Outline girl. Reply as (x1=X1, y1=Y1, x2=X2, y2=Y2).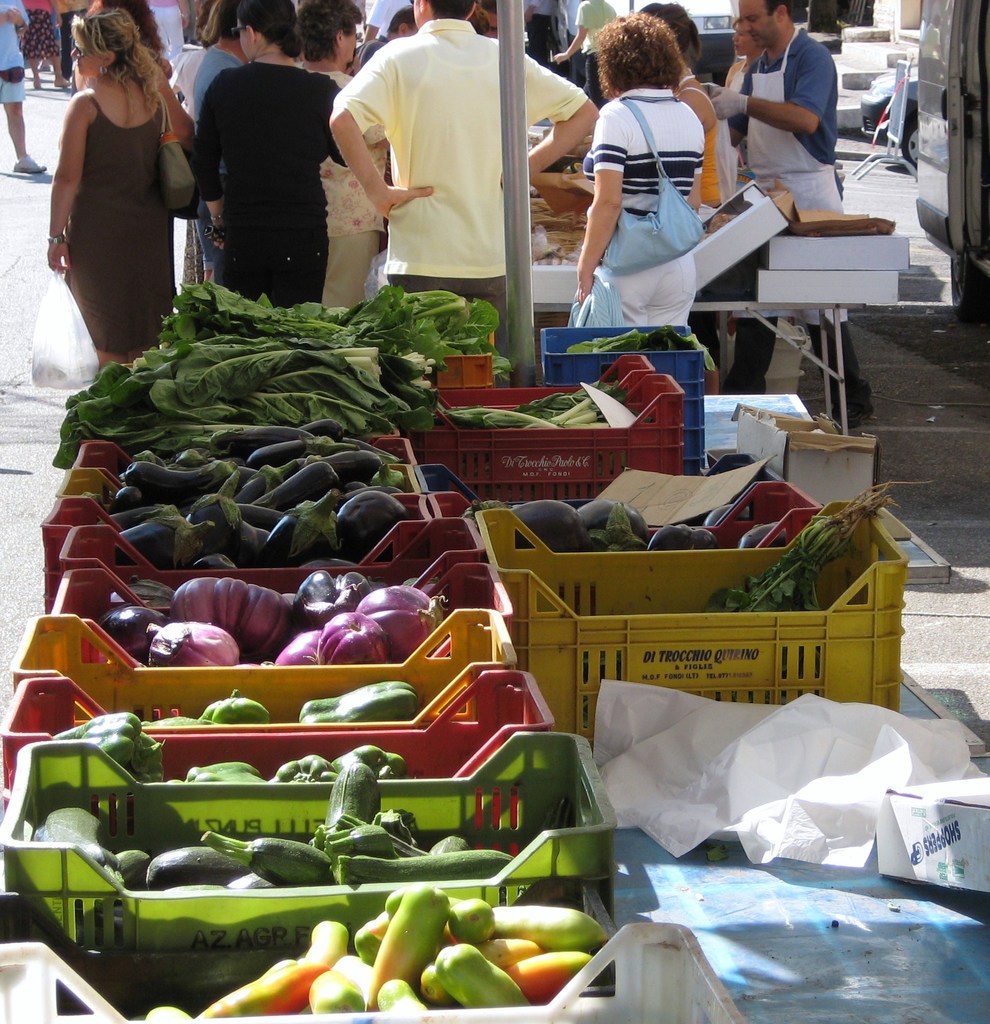
(x1=190, y1=0, x2=346, y2=301).
